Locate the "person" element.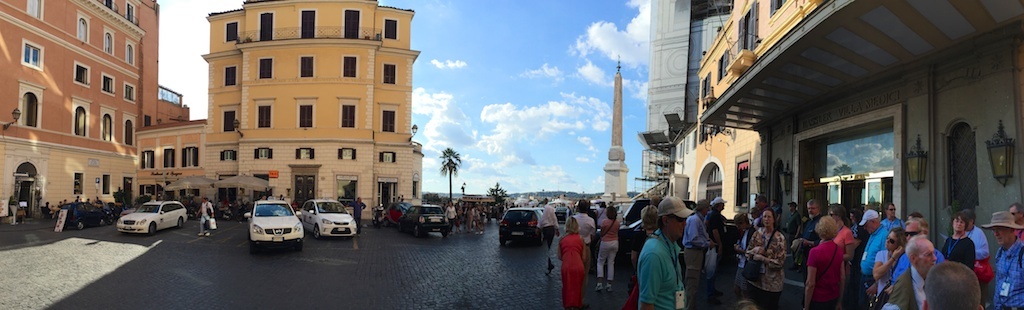
Element bbox: x1=941 y1=214 x2=975 y2=264.
